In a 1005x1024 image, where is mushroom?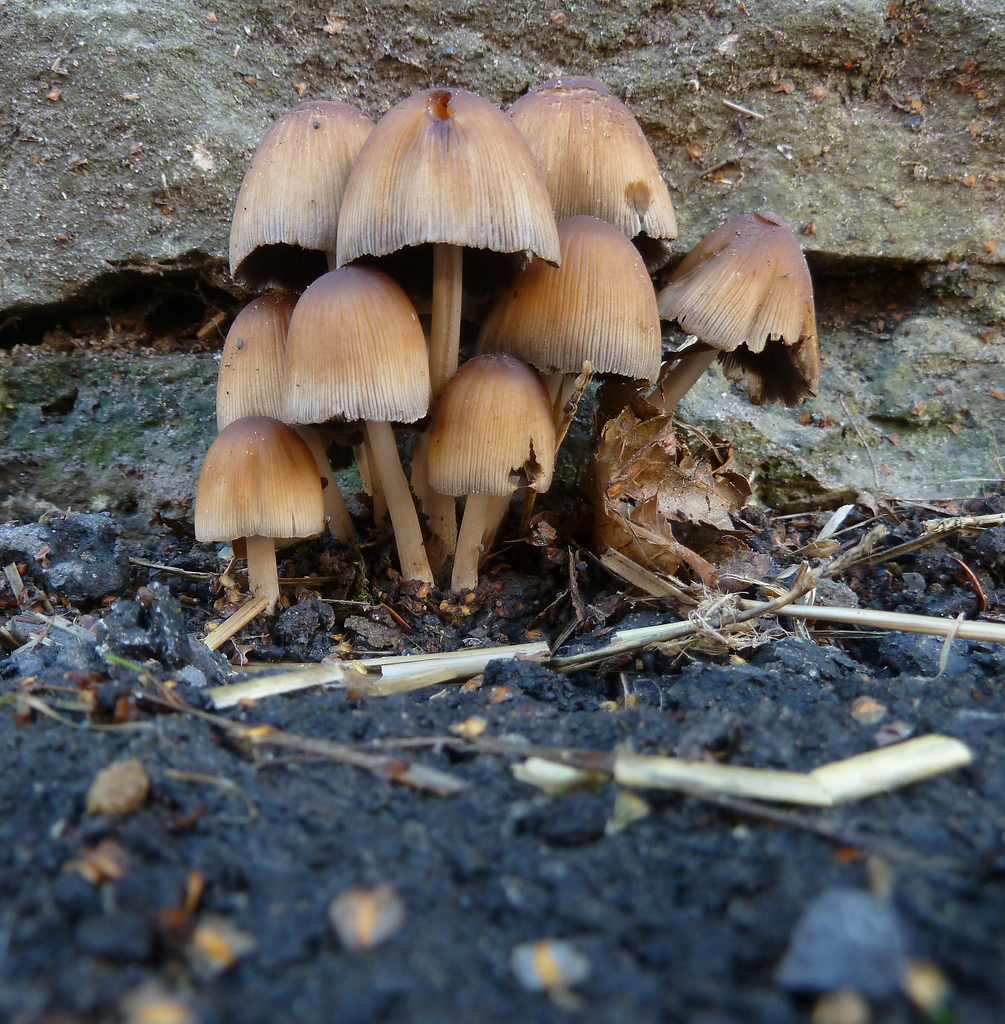
box=[659, 196, 832, 429].
